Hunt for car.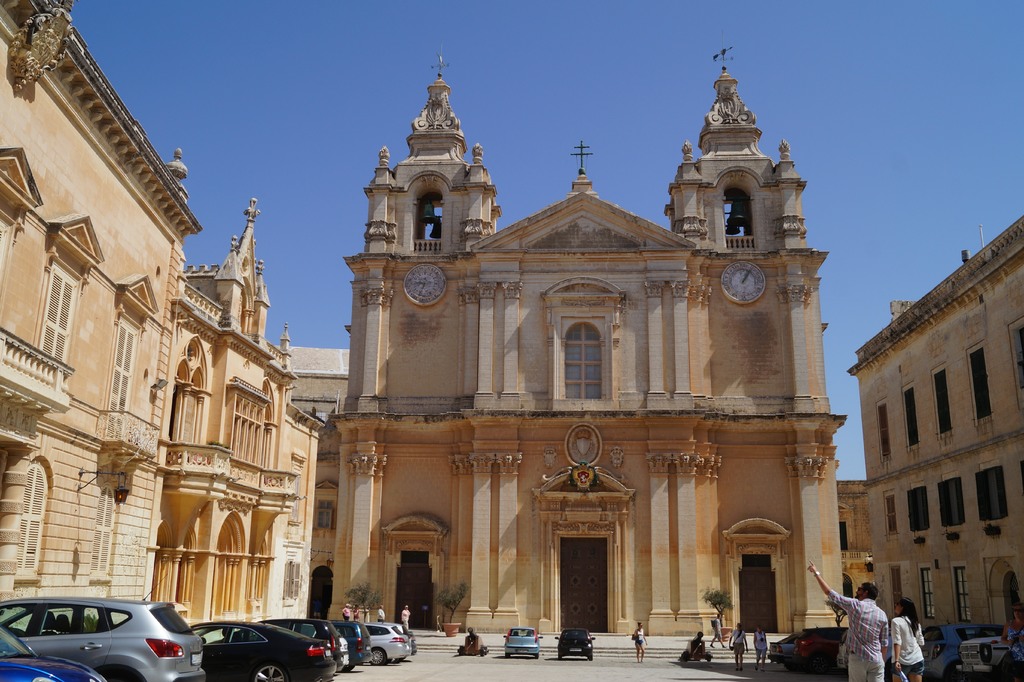
Hunted down at [left=502, top=624, right=544, bottom=658].
